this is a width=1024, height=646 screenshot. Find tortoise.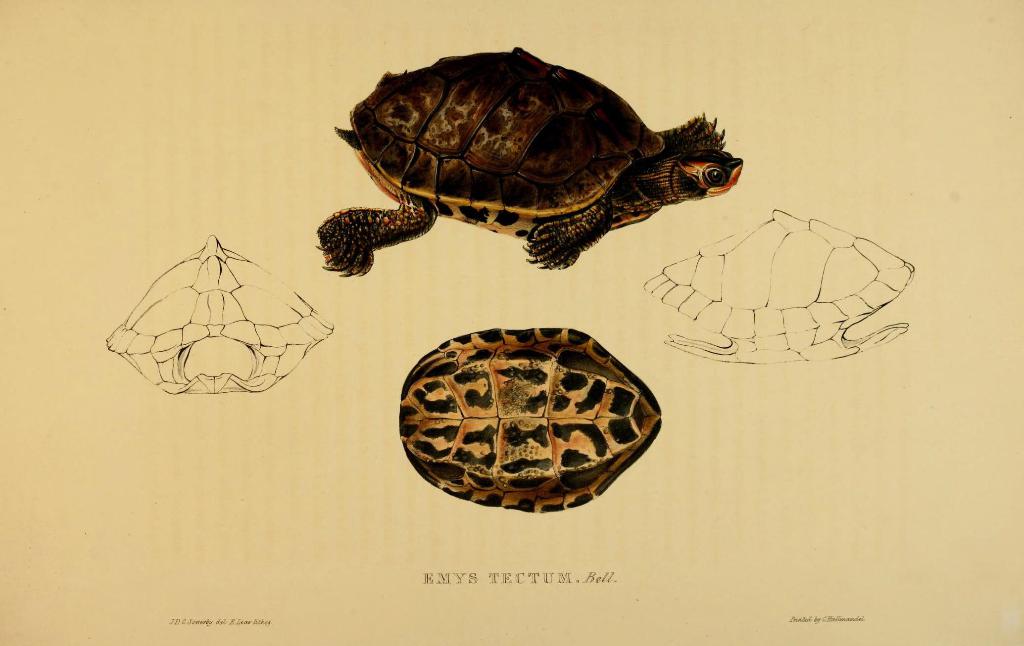
Bounding box: (left=321, top=44, right=742, bottom=290).
